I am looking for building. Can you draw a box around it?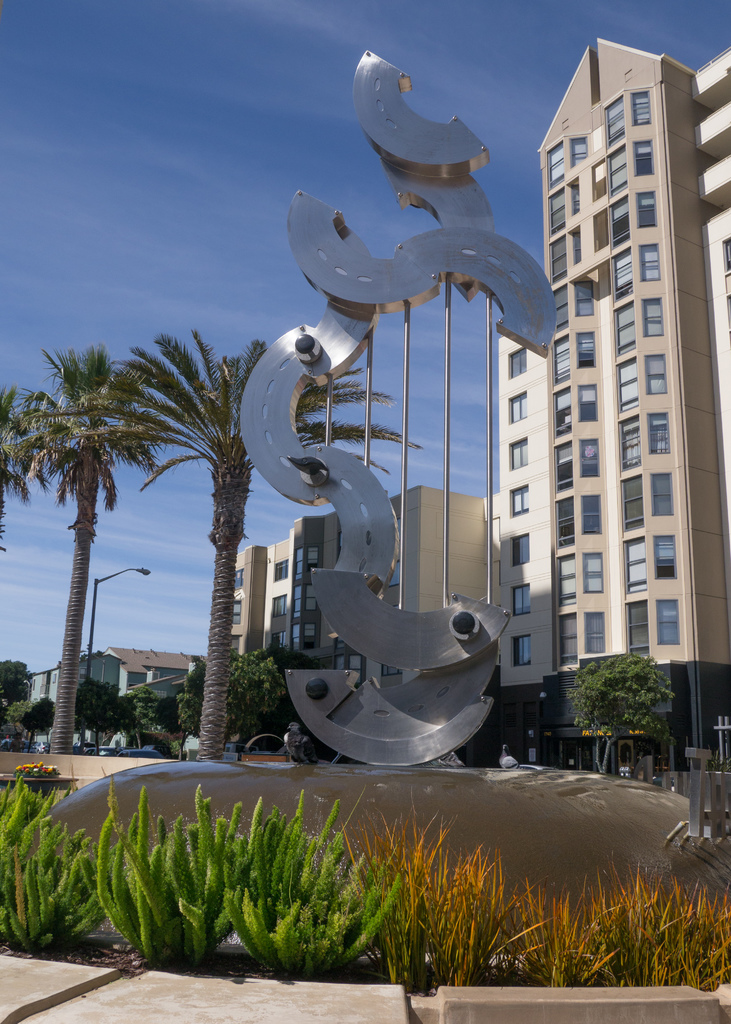
Sure, the bounding box is Rect(28, 648, 206, 753).
